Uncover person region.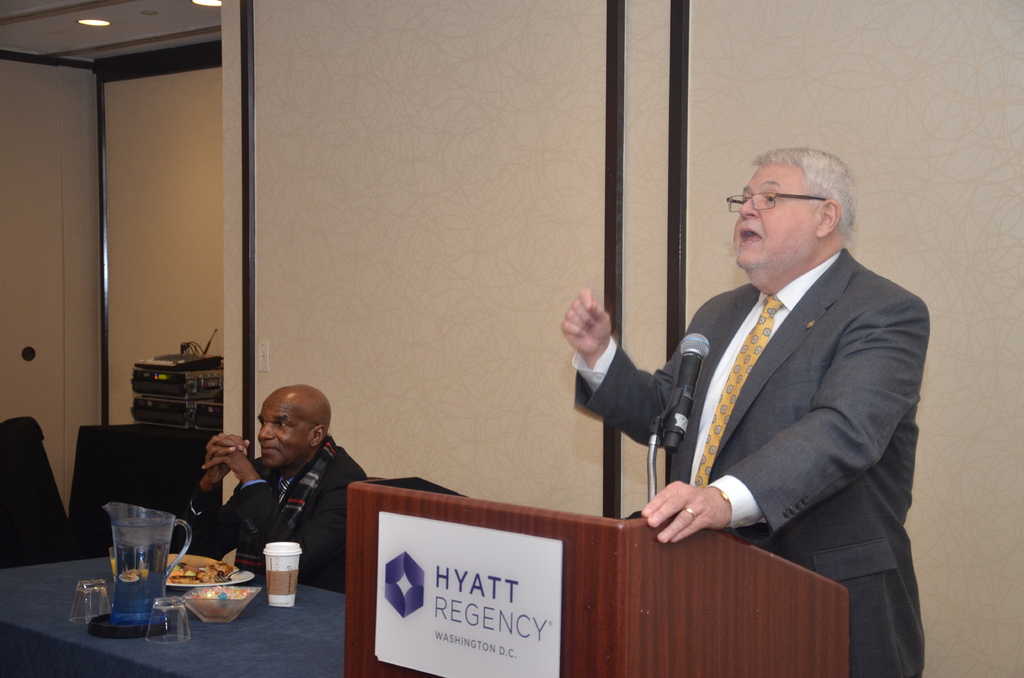
Uncovered: l=173, t=384, r=371, b=594.
